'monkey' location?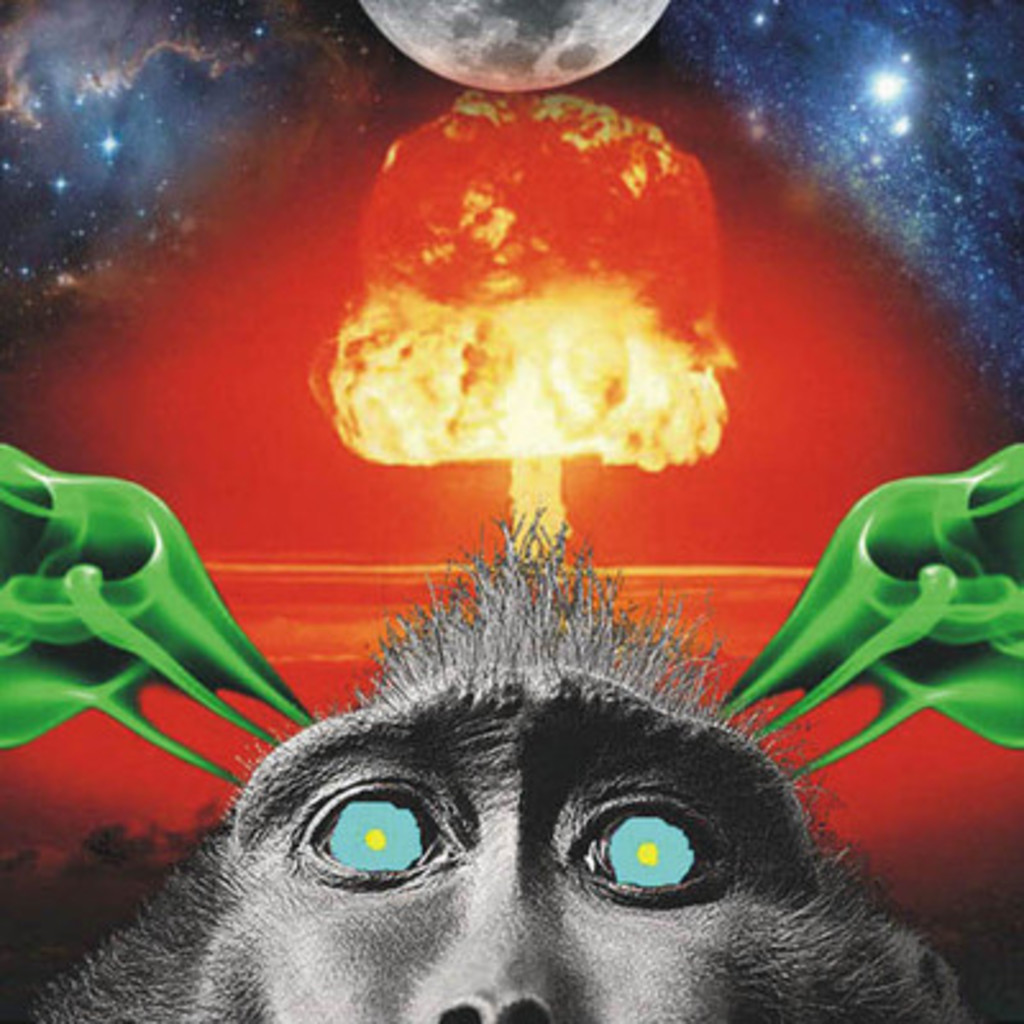
rect(36, 509, 970, 1021)
